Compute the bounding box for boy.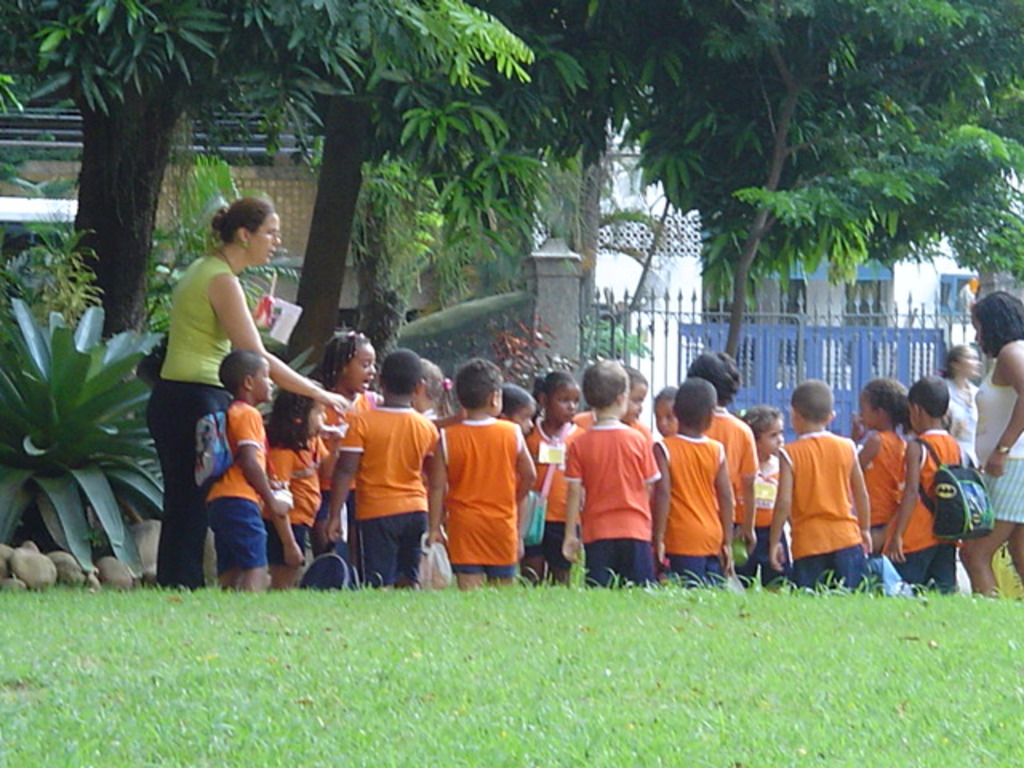
[x1=869, y1=374, x2=974, y2=611].
